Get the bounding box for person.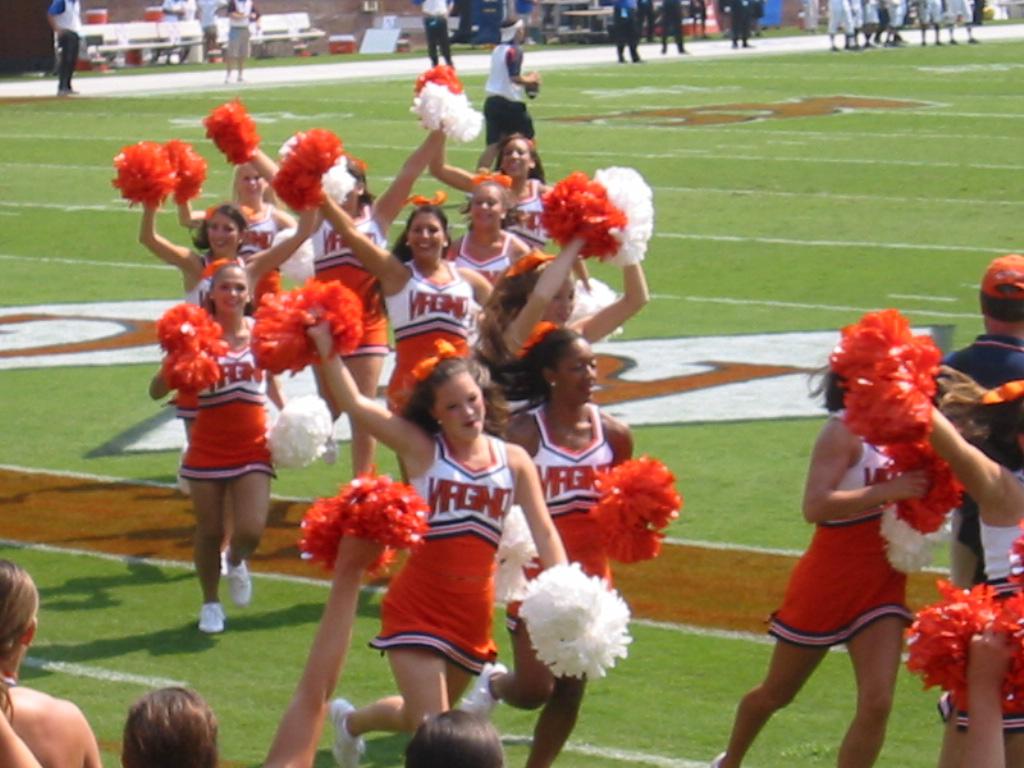
[441, 182, 536, 279].
